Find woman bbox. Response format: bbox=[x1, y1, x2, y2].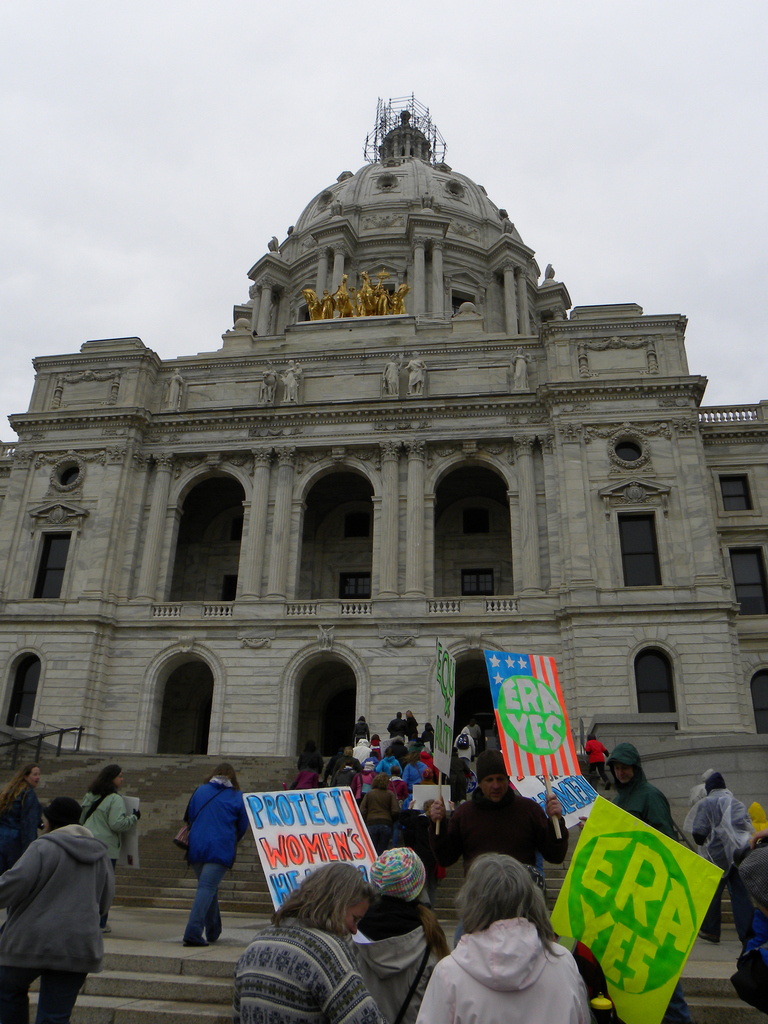
bbox=[15, 770, 46, 851].
